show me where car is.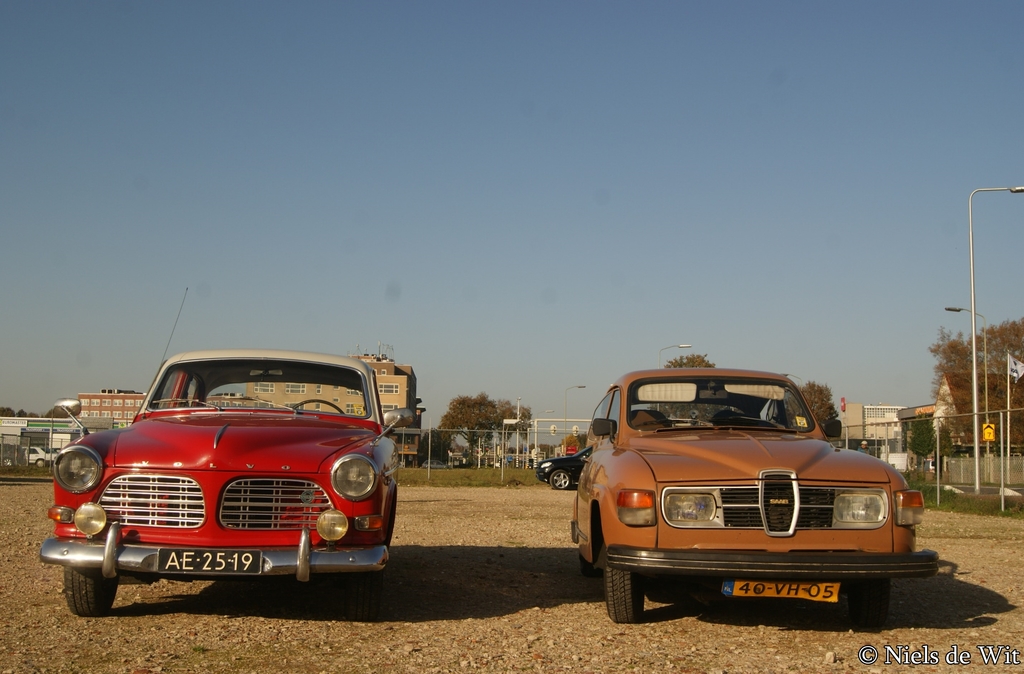
car is at (421, 460, 452, 470).
